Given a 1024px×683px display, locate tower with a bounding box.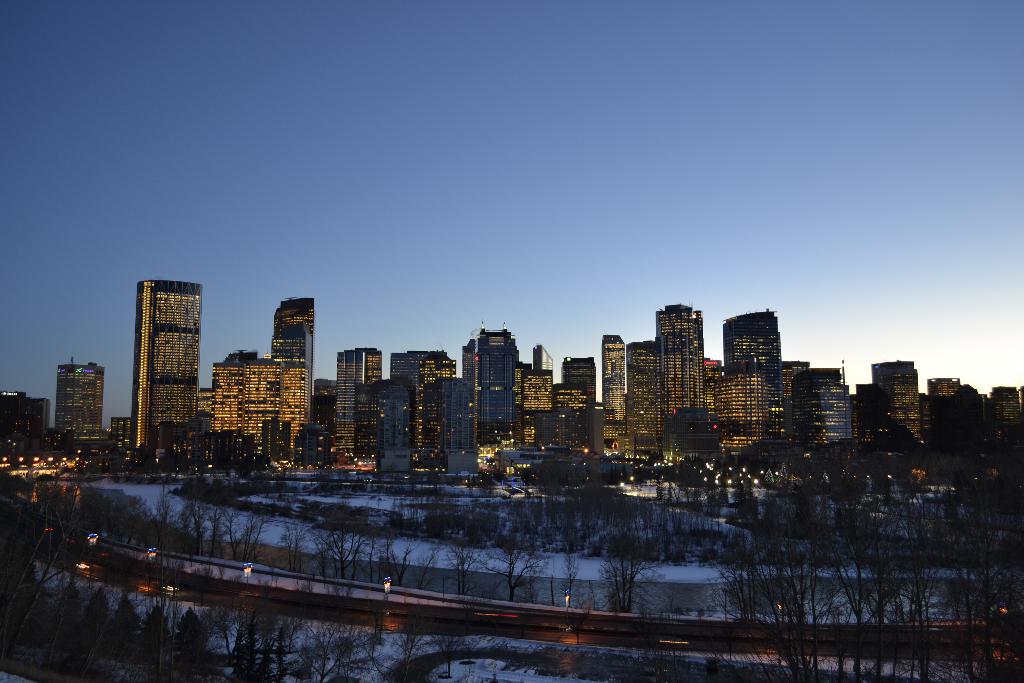
Located: pyautogui.locateOnScreen(601, 330, 626, 423).
